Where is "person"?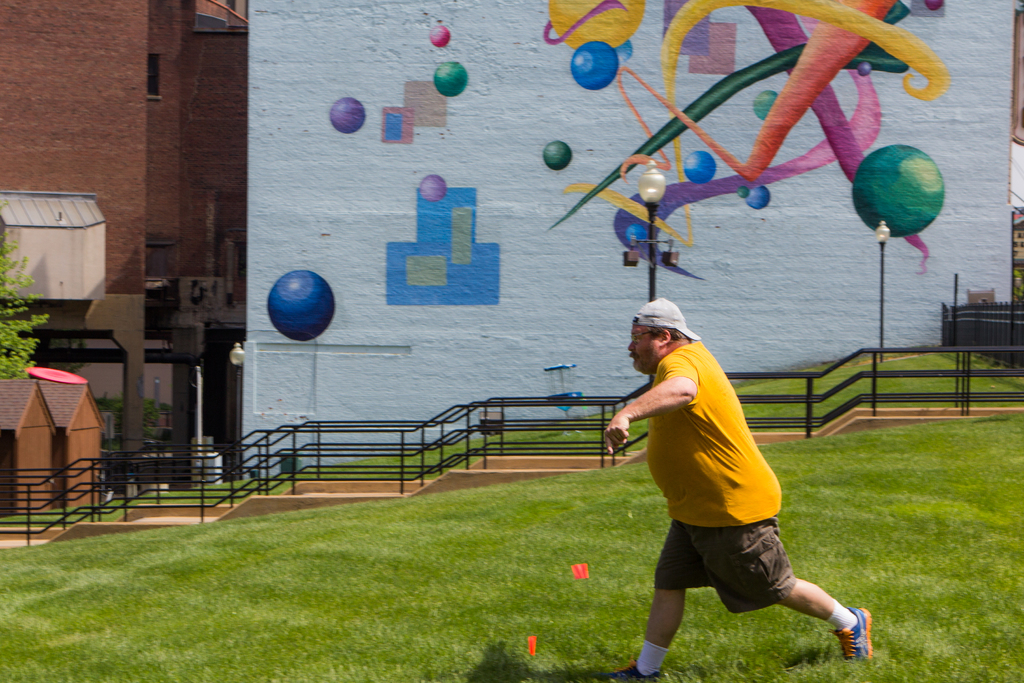
{"x1": 595, "y1": 259, "x2": 833, "y2": 663}.
